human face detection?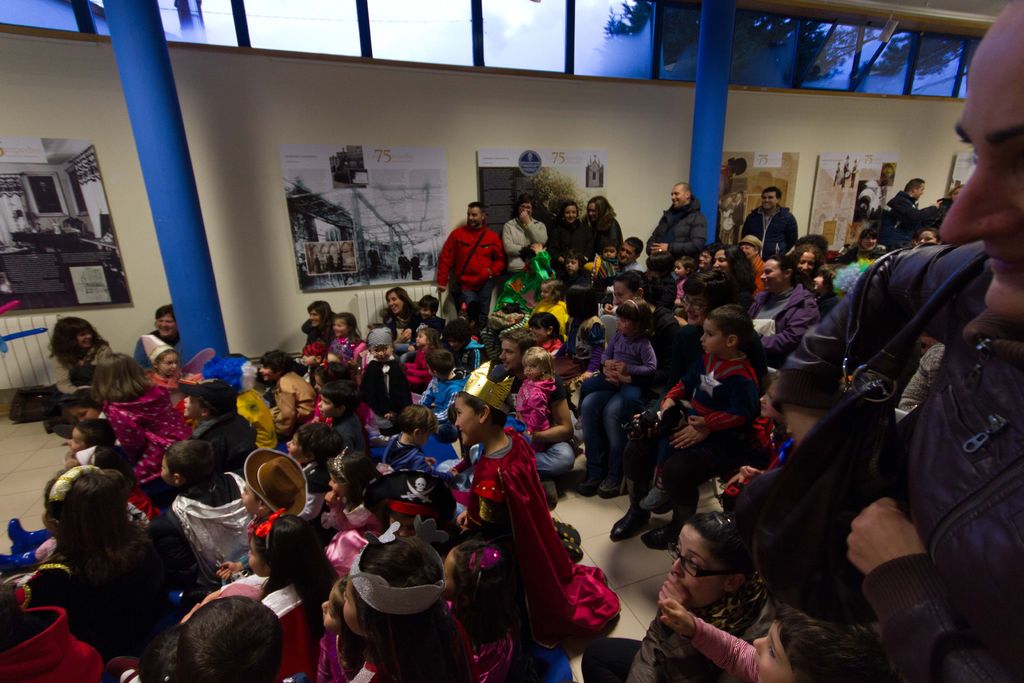
x1=616 y1=308 x2=633 y2=336
